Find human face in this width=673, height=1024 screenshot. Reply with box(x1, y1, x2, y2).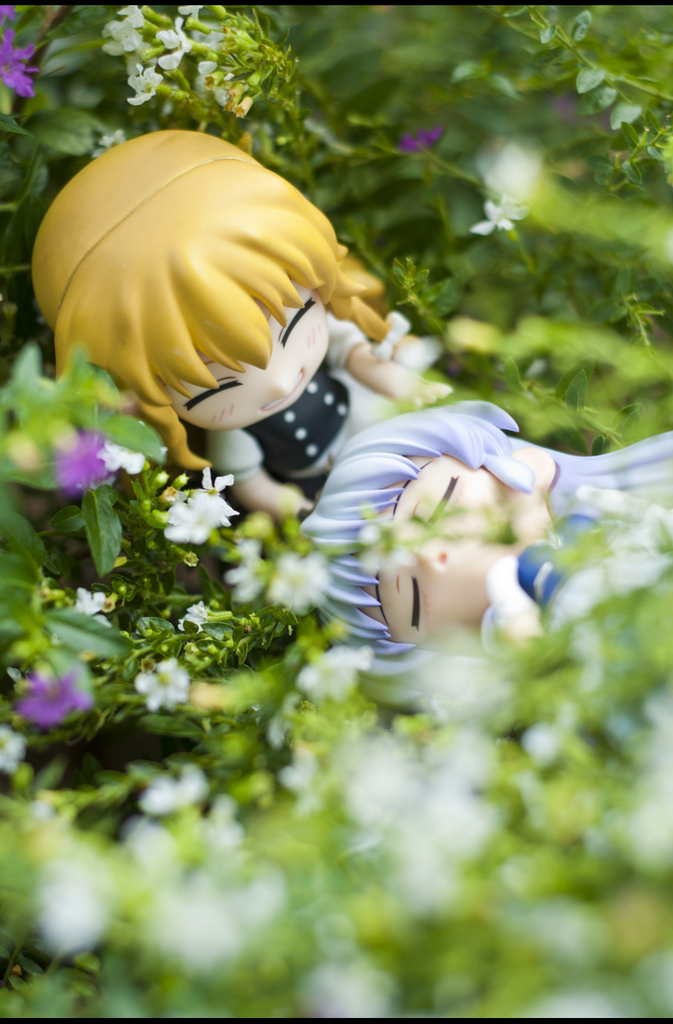
box(170, 280, 325, 427).
